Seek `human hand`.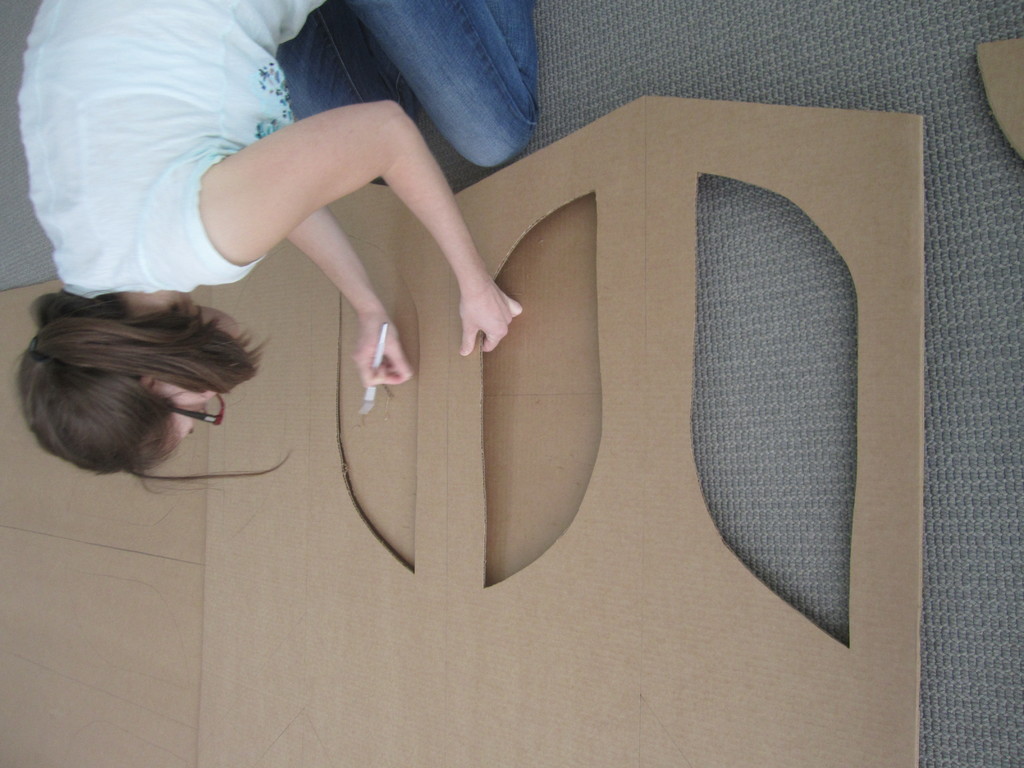
bbox(445, 246, 518, 348).
